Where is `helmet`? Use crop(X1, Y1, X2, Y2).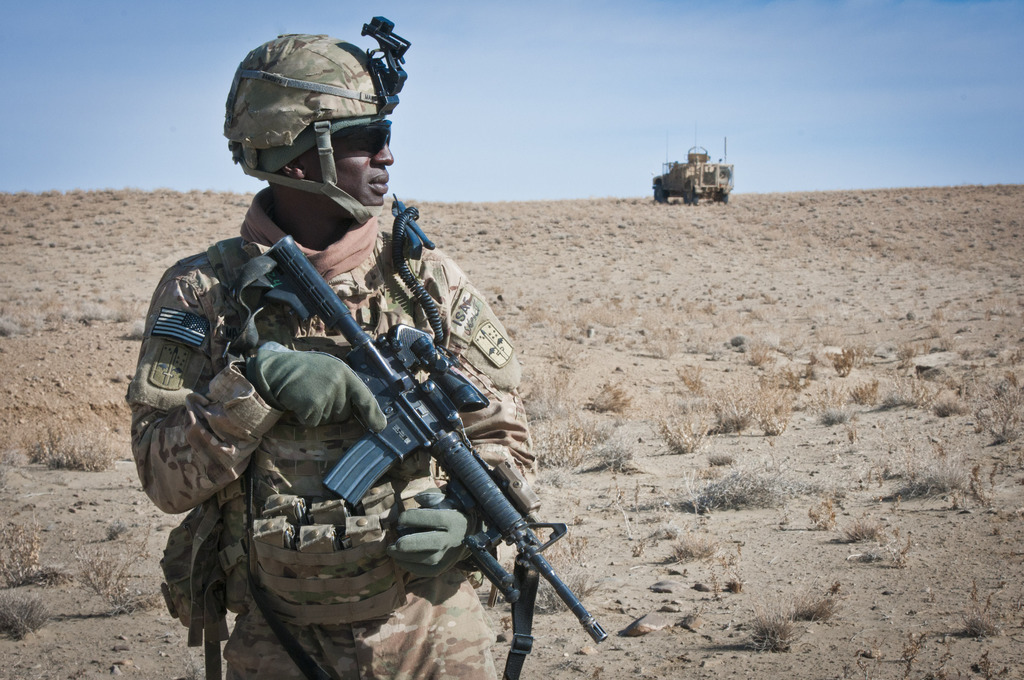
crop(216, 26, 401, 216).
